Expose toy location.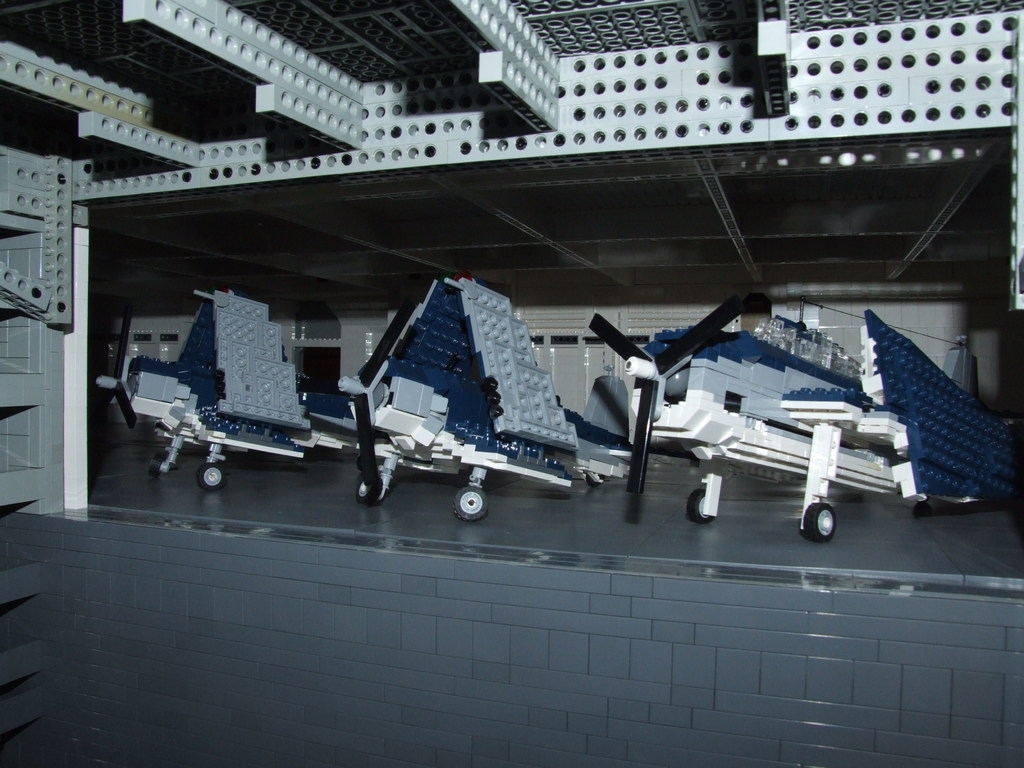
Exposed at bbox=[103, 280, 364, 495].
